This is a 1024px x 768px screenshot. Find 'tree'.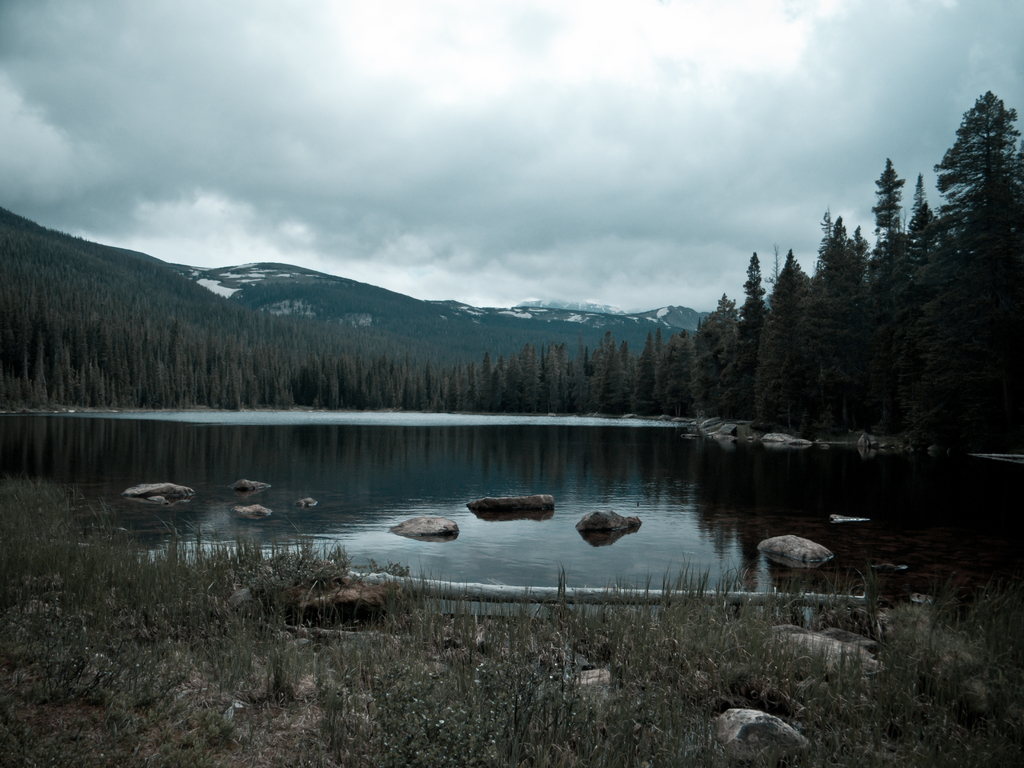
Bounding box: l=820, t=208, r=875, b=435.
